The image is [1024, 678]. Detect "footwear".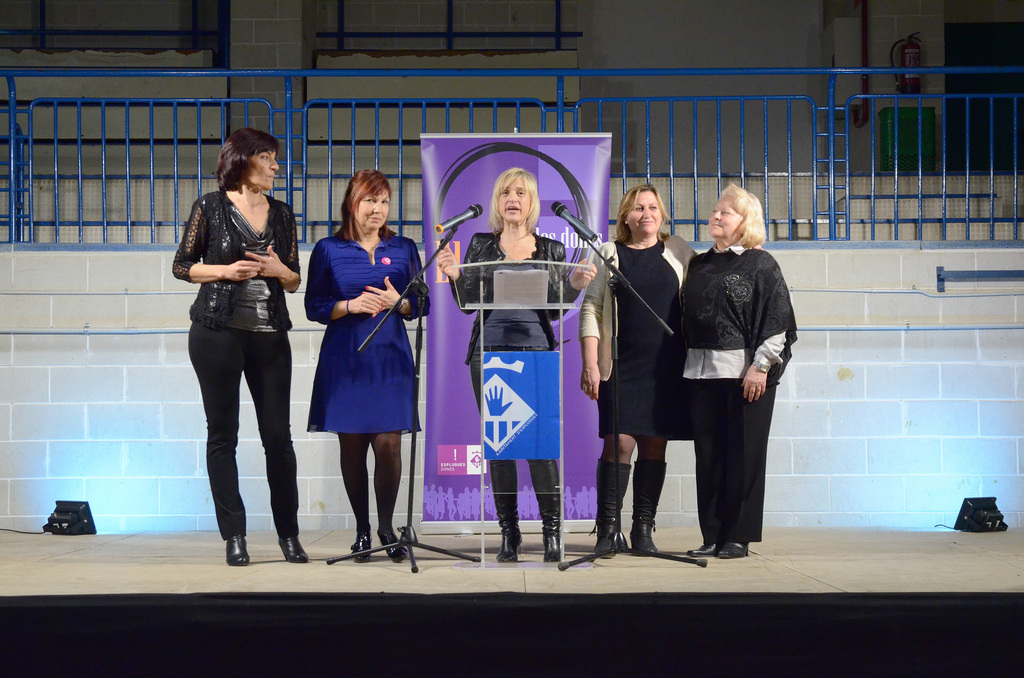
Detection: box(719, 541, 754, 560).
